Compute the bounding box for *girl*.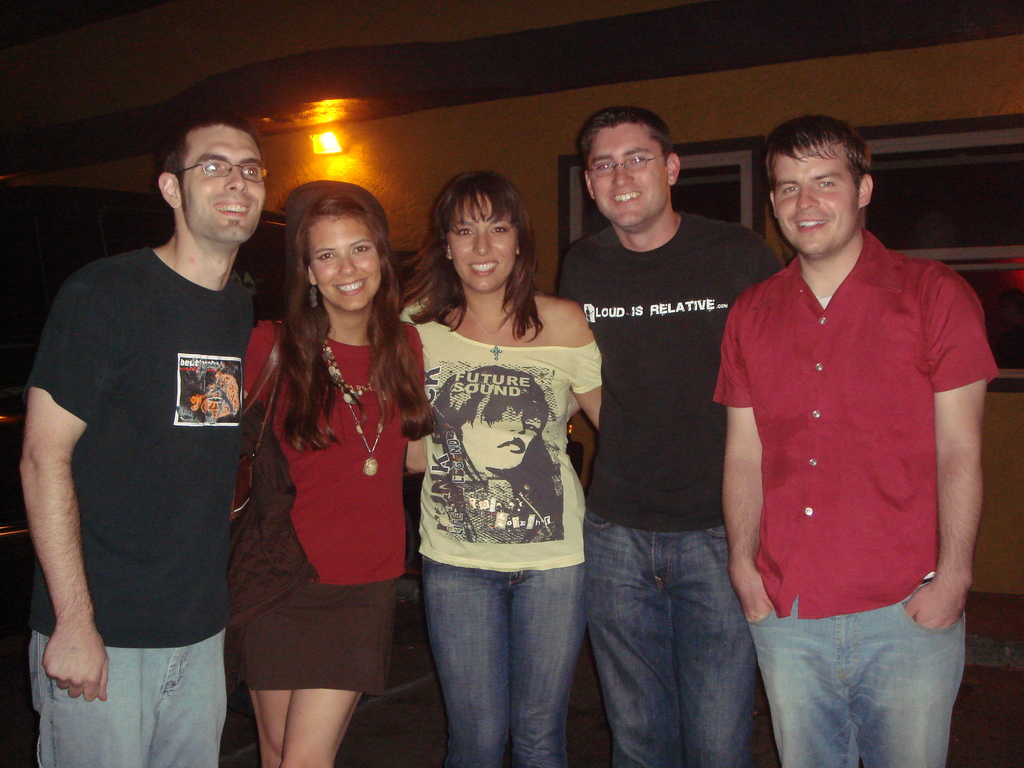
rect(200, 164, 442, 767).
